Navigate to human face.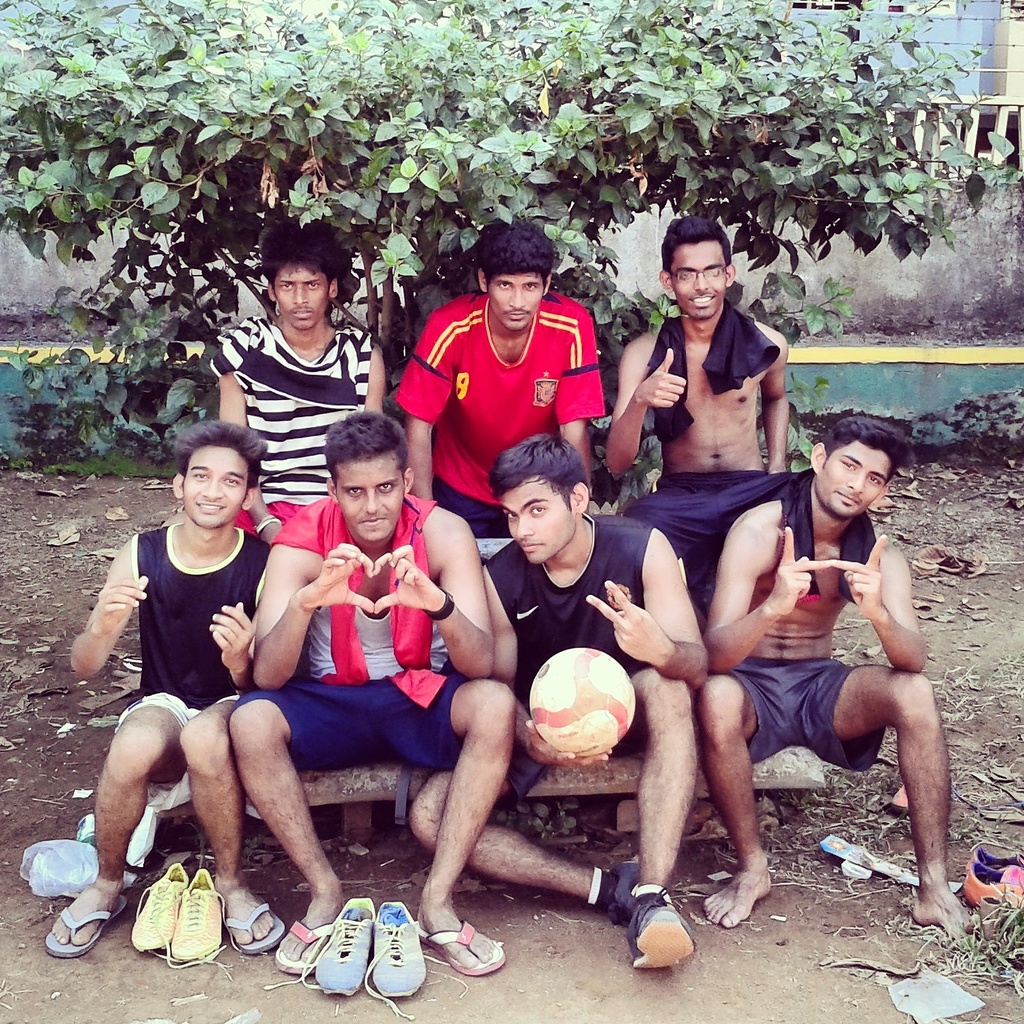
Navigation target: BBox(489, 272, 543, 332).
